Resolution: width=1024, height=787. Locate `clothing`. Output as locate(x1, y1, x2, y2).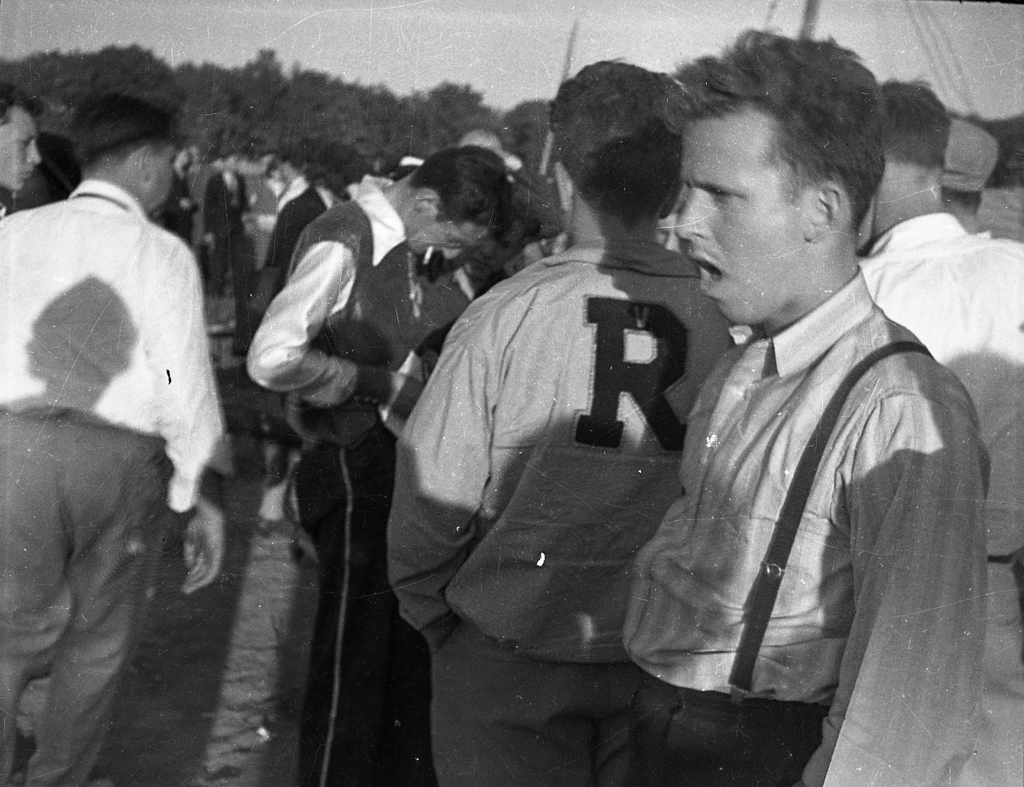
locate(620, 194, 973, 774).
